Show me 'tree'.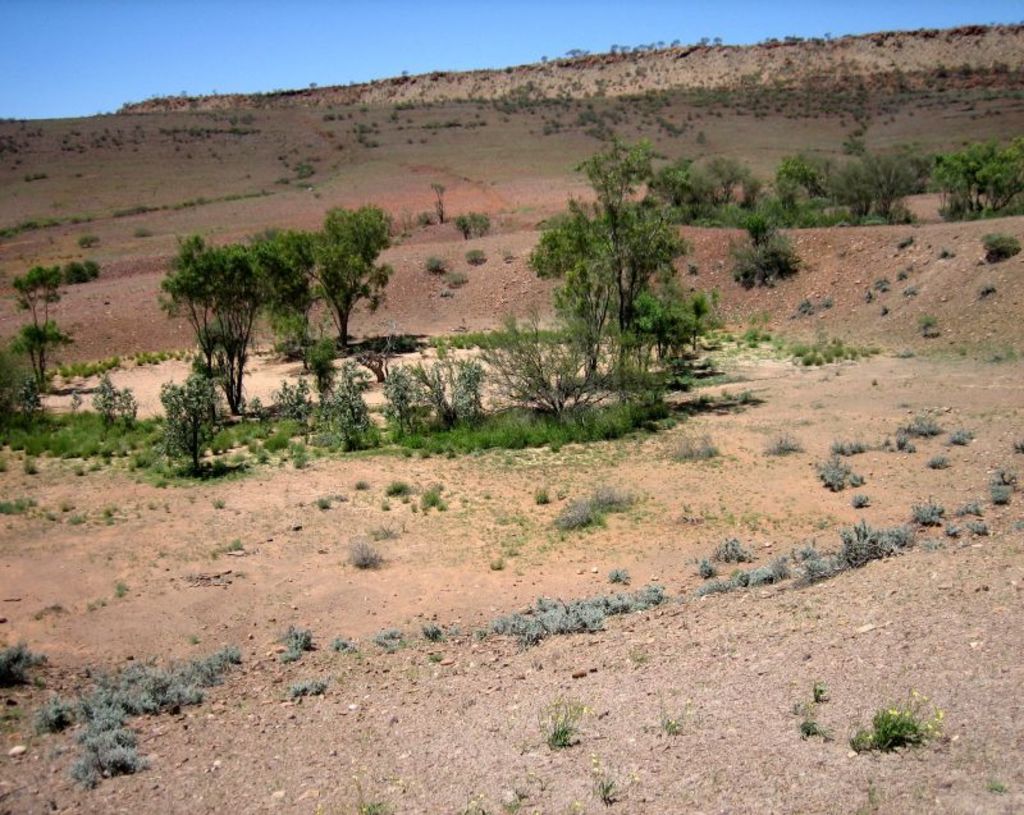
'tree' is here: {"x1": 250, "y1": 200, "x2": 381, "y2": 349}.
